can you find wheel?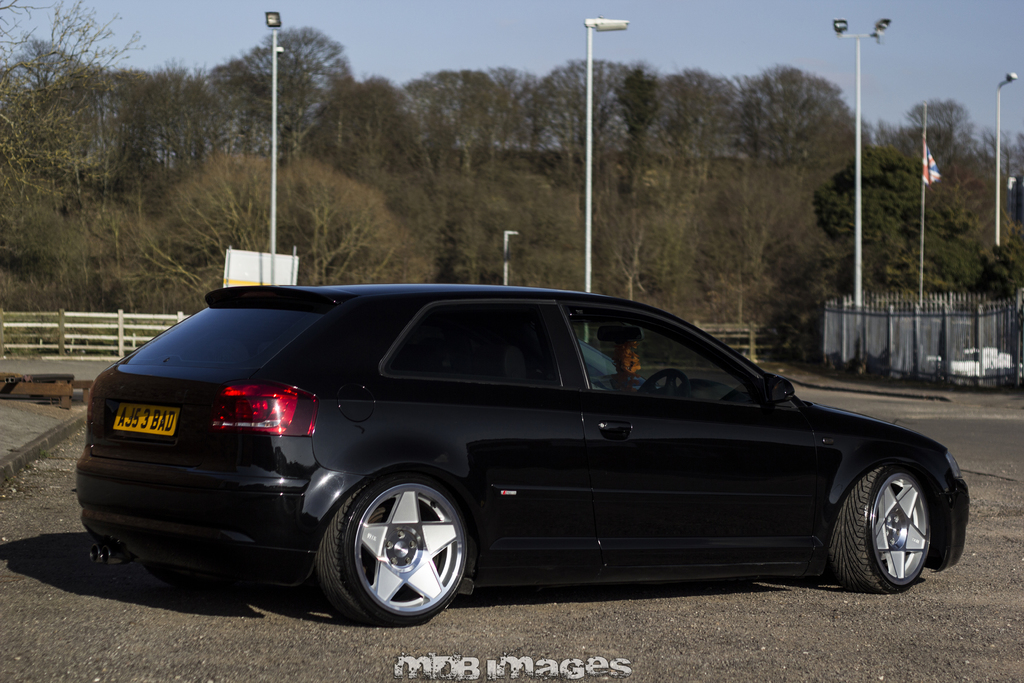
Yes, bounding box: select_region(638, 367, 691, 392).
